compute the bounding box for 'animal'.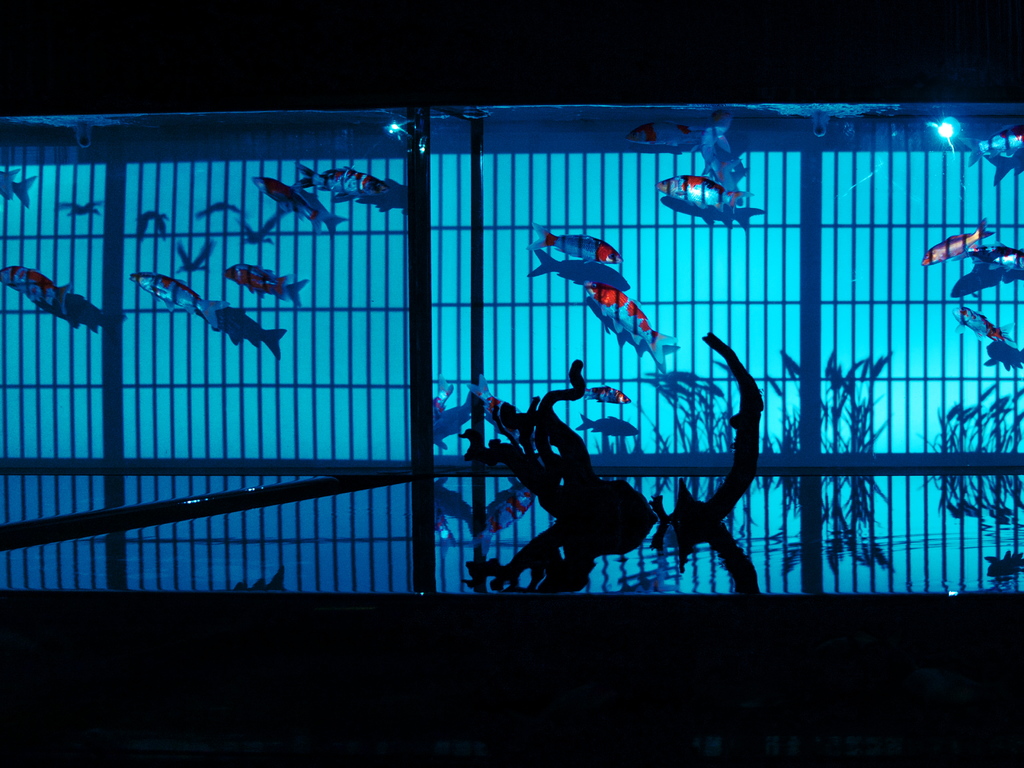
[968,248,1023,277].
